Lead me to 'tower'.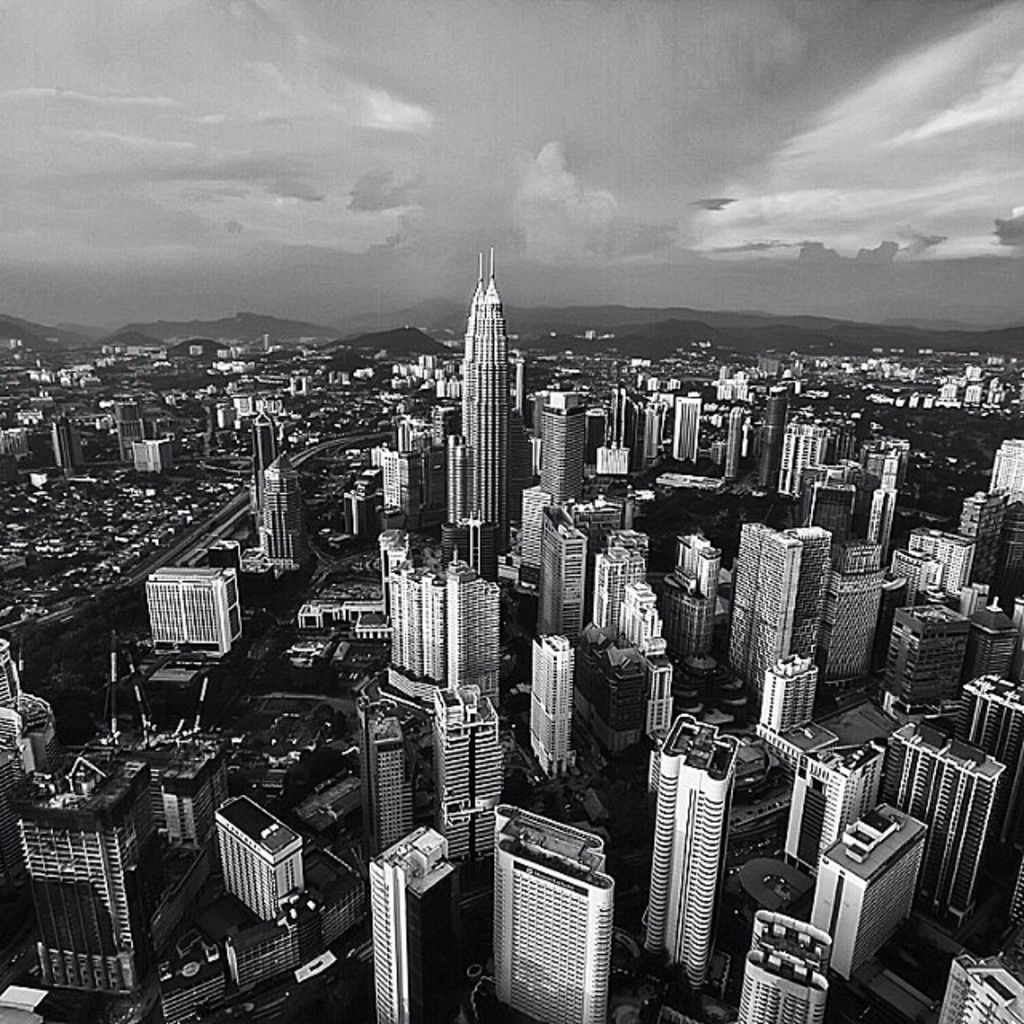
Lead to [x1=494, y1=811, x2=608, y2=1016].
